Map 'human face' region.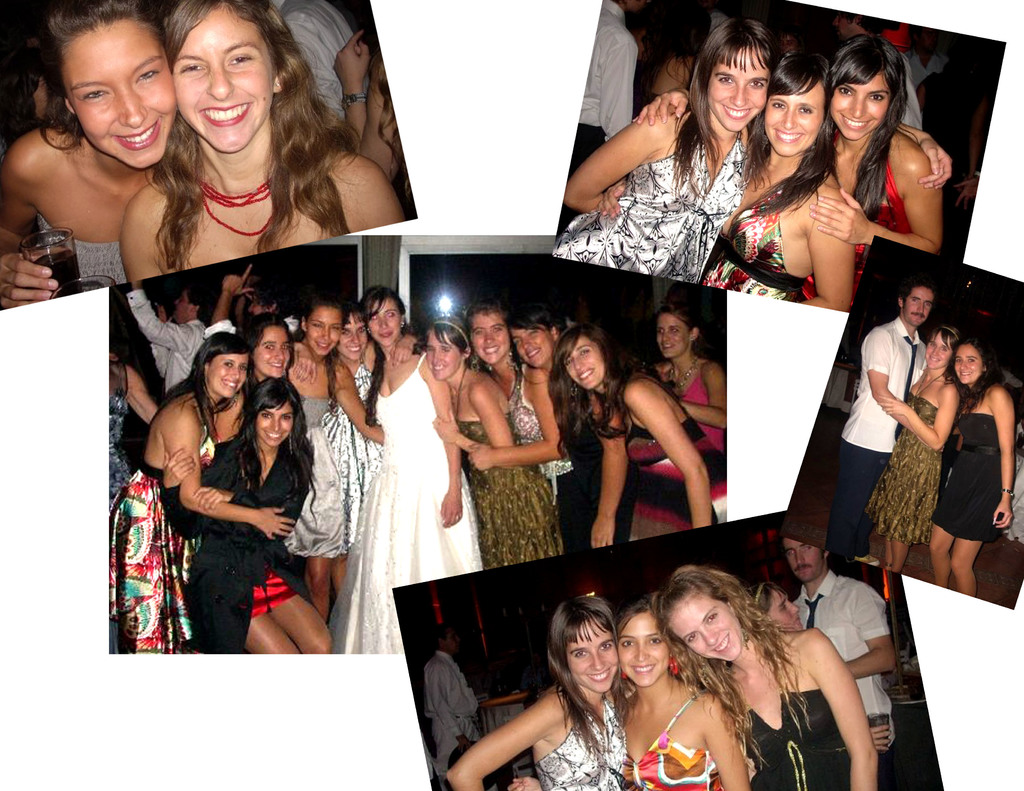
Mapped to rect(425, 330, 460, 381).
